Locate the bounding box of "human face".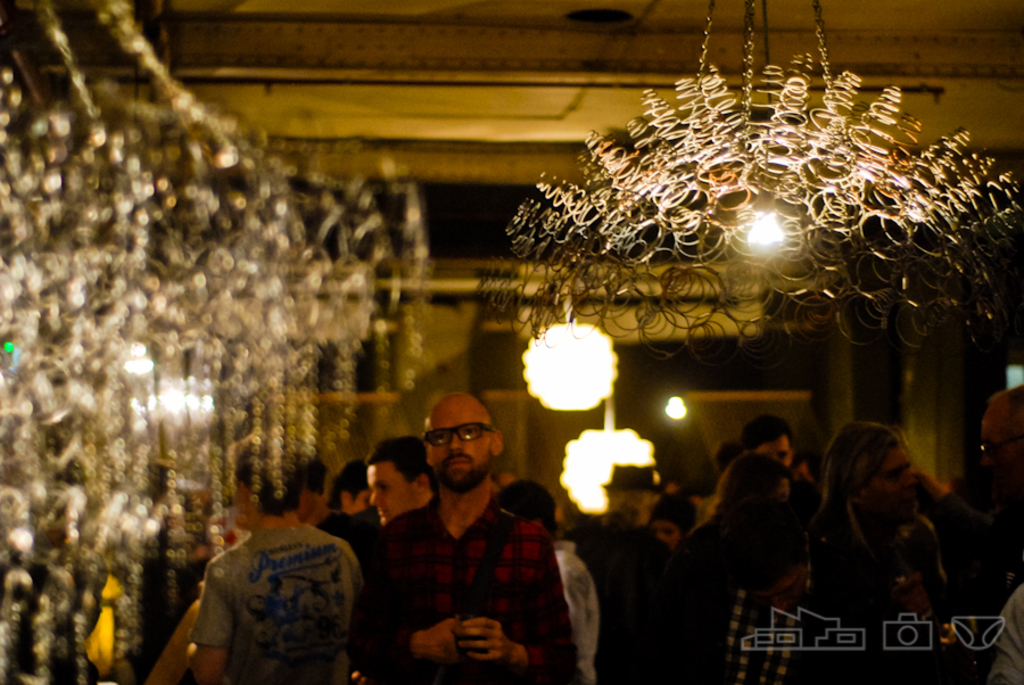
Bounding box: BBox(423, 394, 490, 484).
